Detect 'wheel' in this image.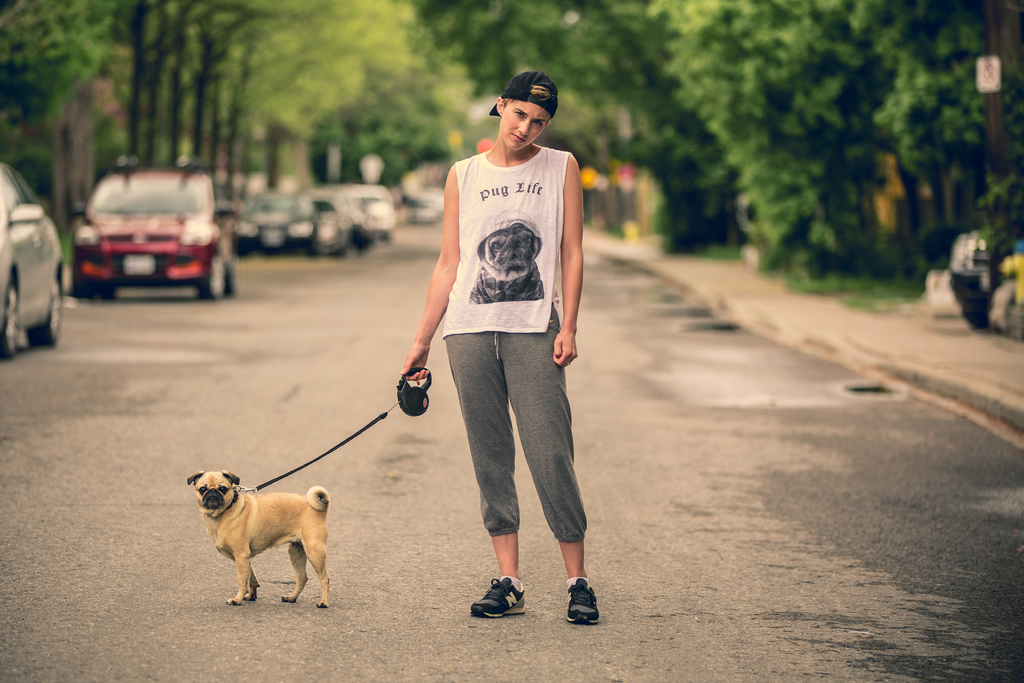
Detection: box=[0, 281, 17, 358].
